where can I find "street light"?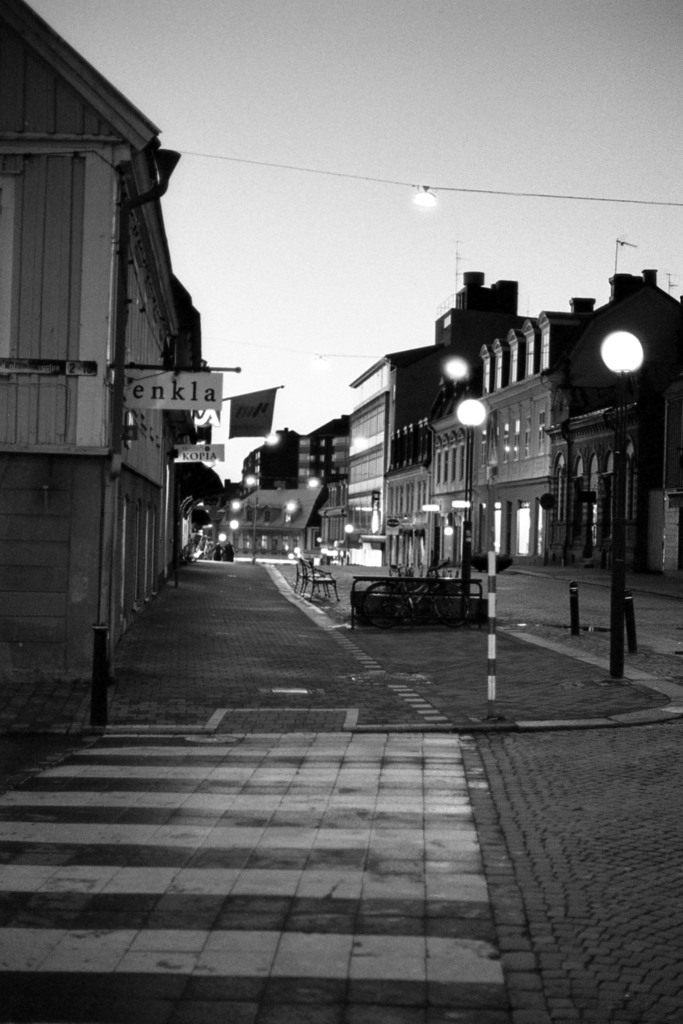
You can find it at (247, 472, 263, 564).
